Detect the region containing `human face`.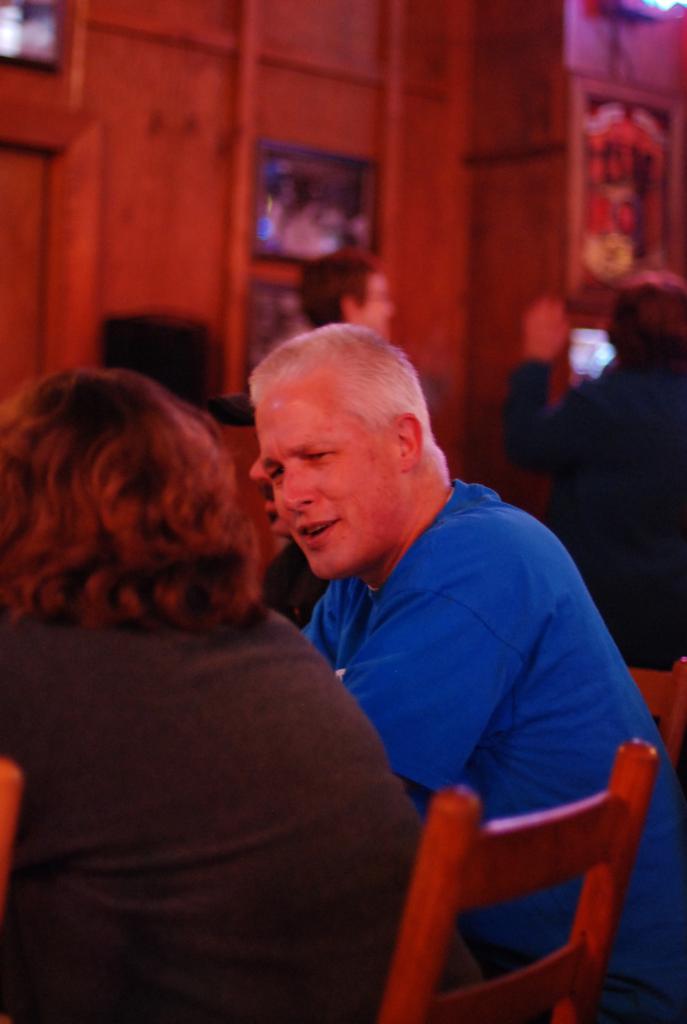
x1=255, y1=387, x2=399, y2=578.
